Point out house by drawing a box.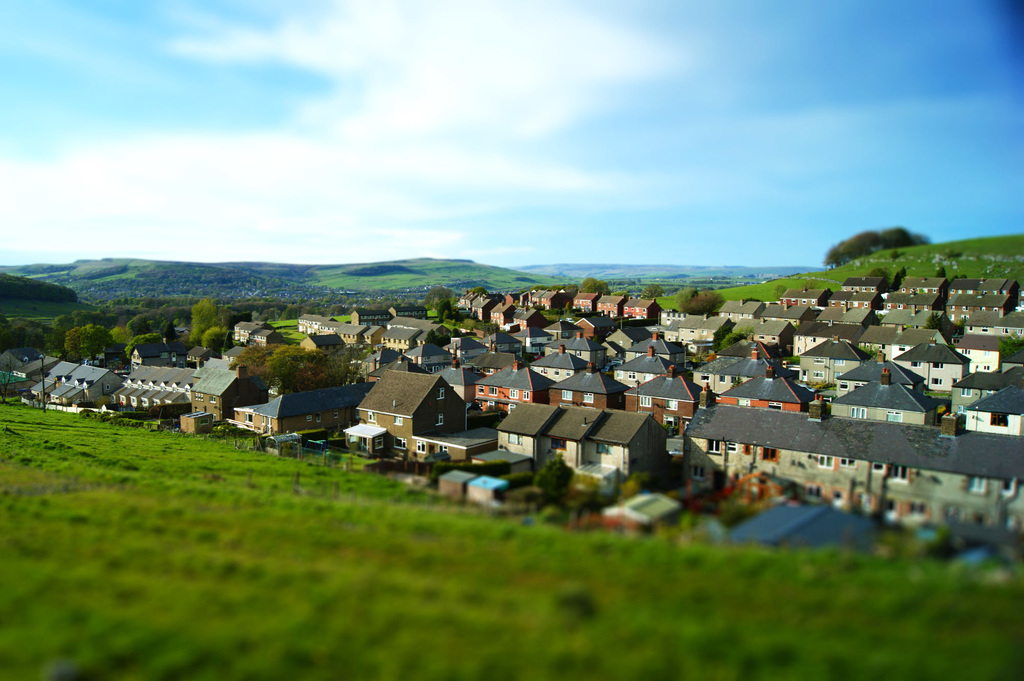
{"x1": 319, "y1": 322, "x2": 372, "y2": 347}.
